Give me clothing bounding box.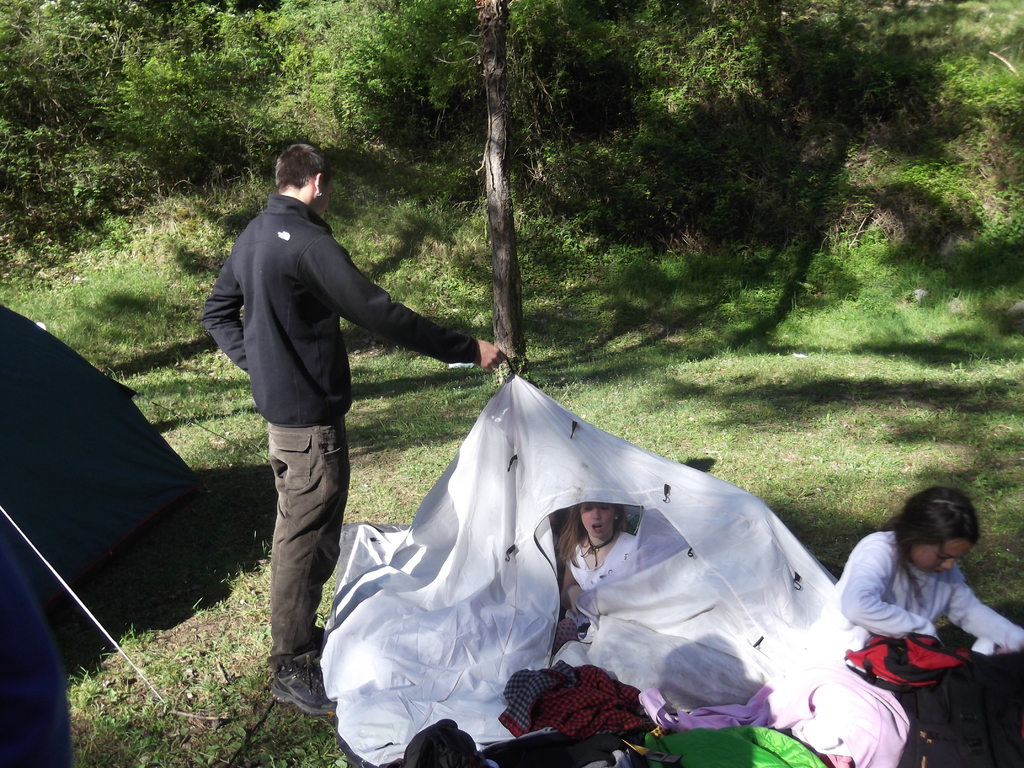
bbox=[843, 504, 1005, 717].
